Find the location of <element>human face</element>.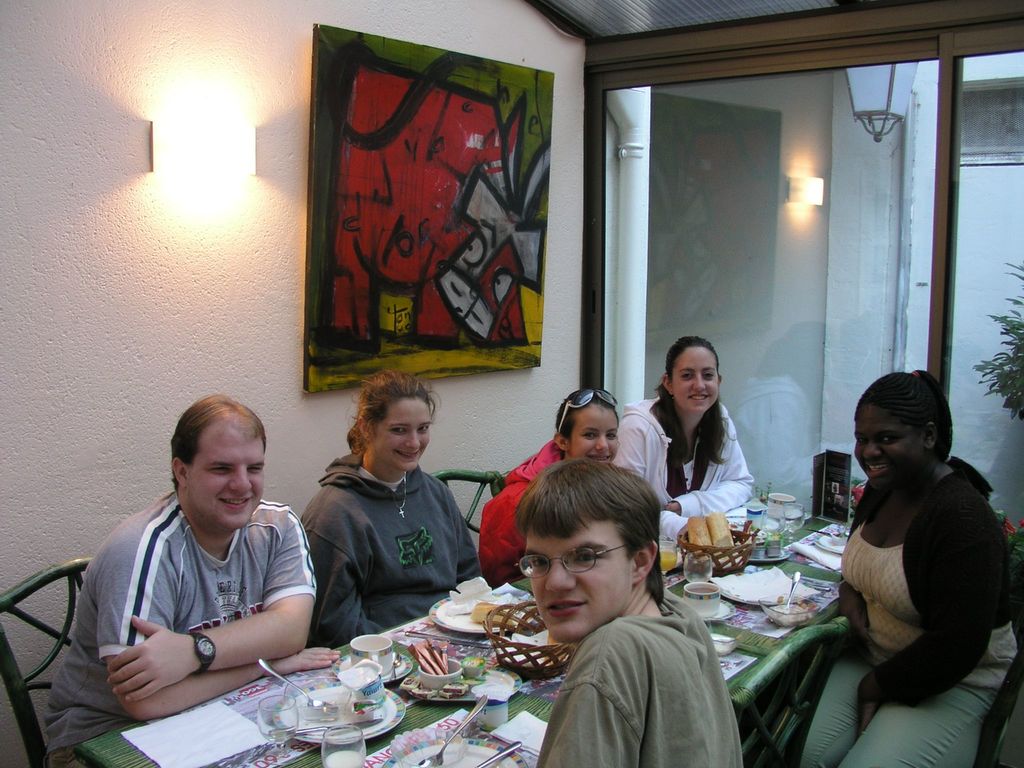
Location: box=[519, 522, 638, 637].
